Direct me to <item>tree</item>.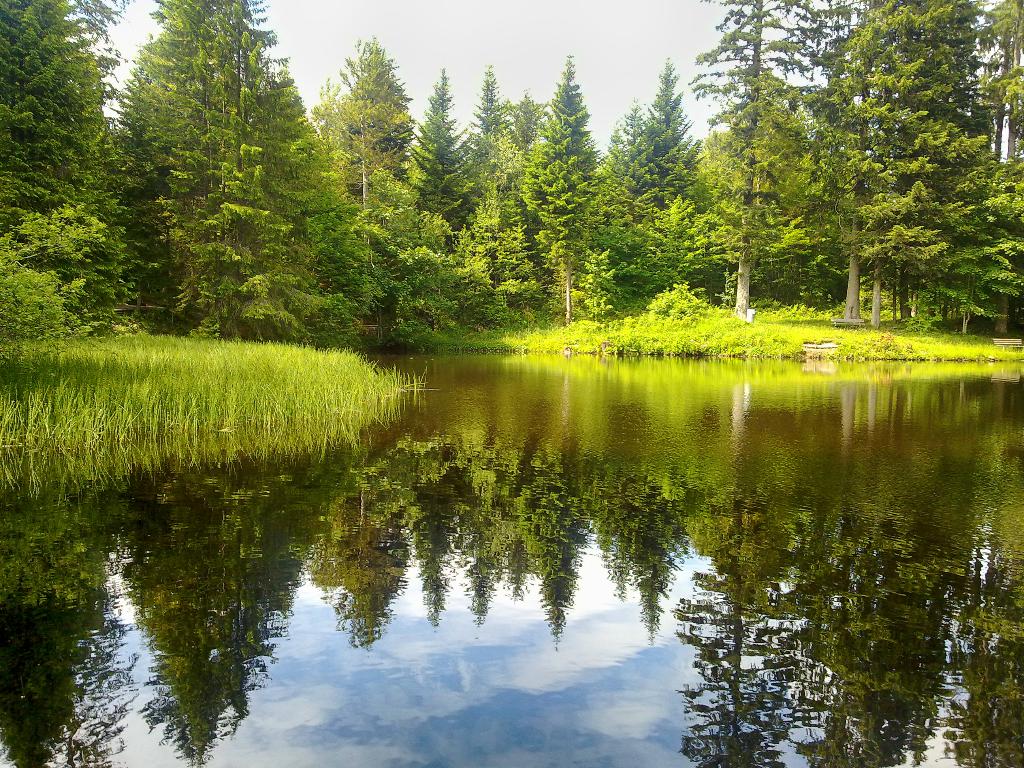
Direction: 825:0:994:321.
